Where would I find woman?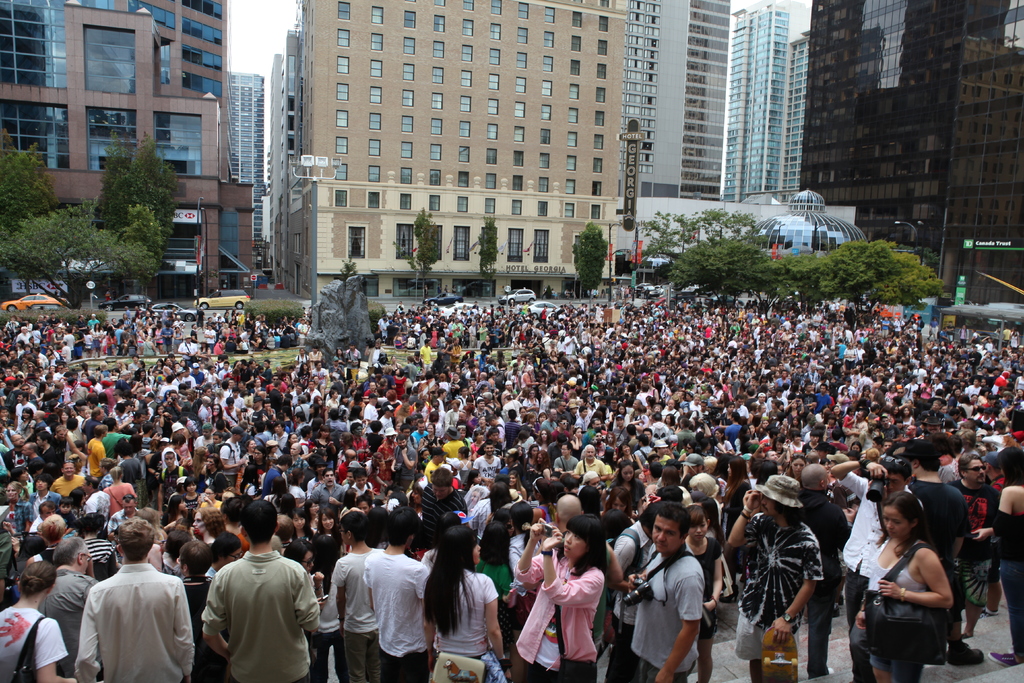
At <bbox>0, 479, 34, 545</bbox>.
